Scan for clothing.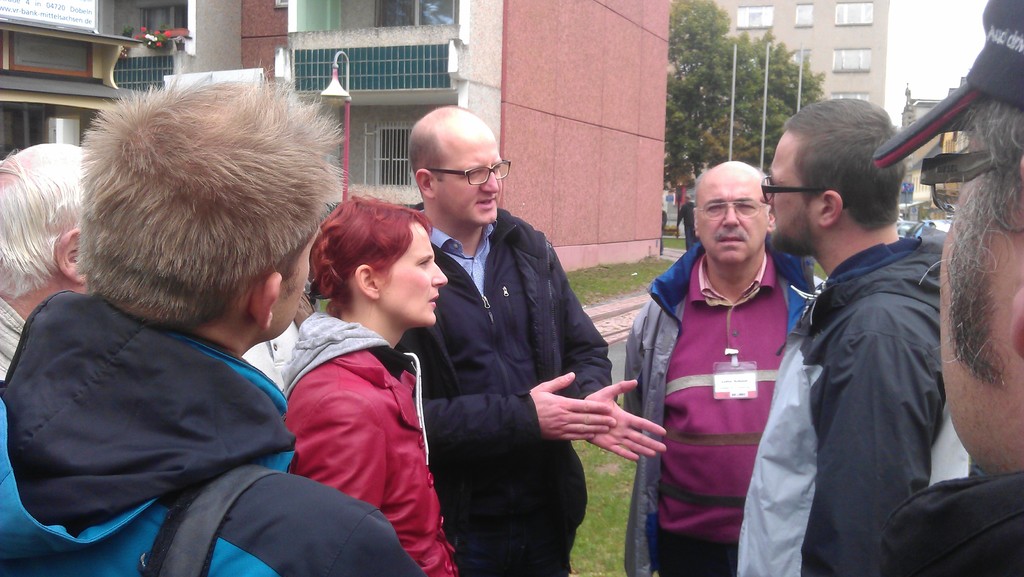
Scan result: [246,318,298,398].
